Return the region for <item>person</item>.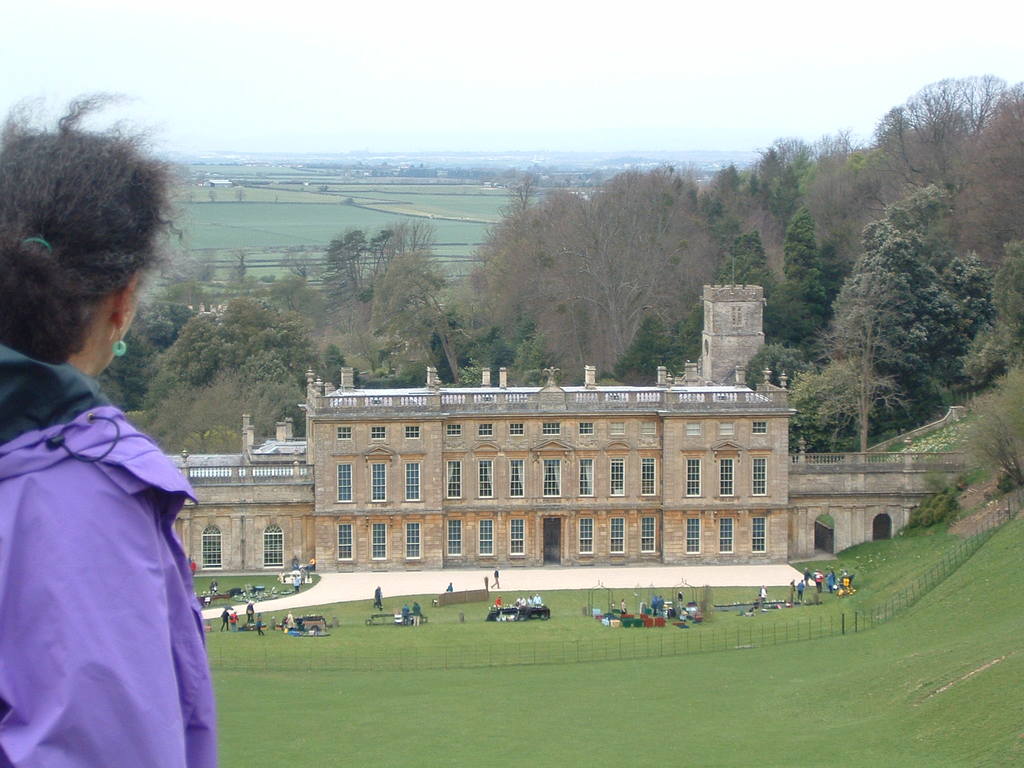
[left=526, top=595, right=534, bottom=608].
